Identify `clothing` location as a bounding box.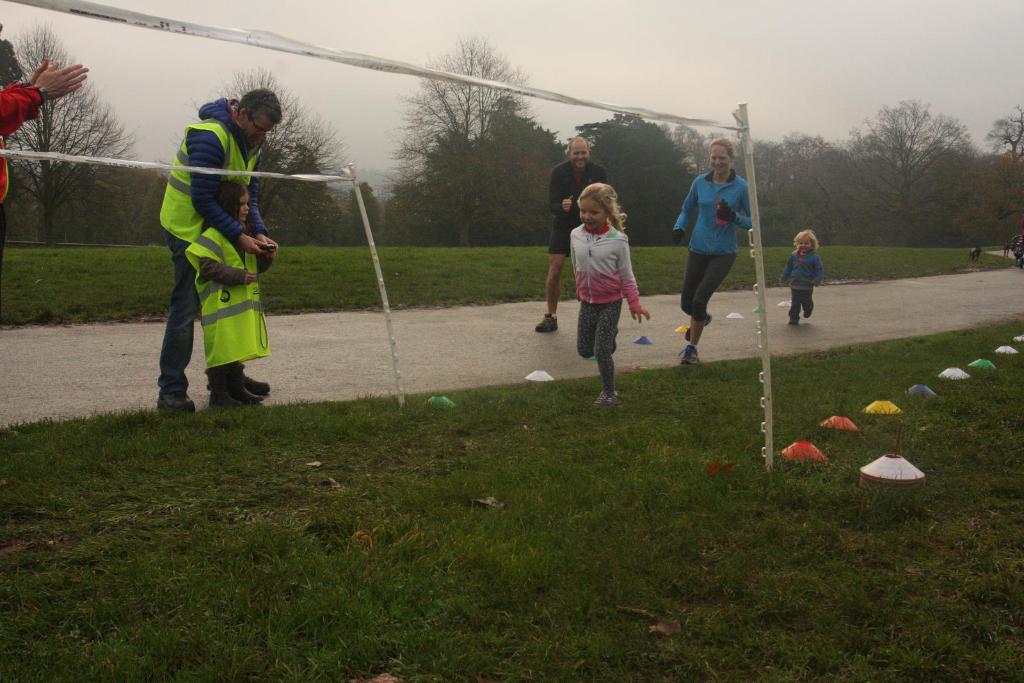
<region>552, 158, 609, 260</region>.
